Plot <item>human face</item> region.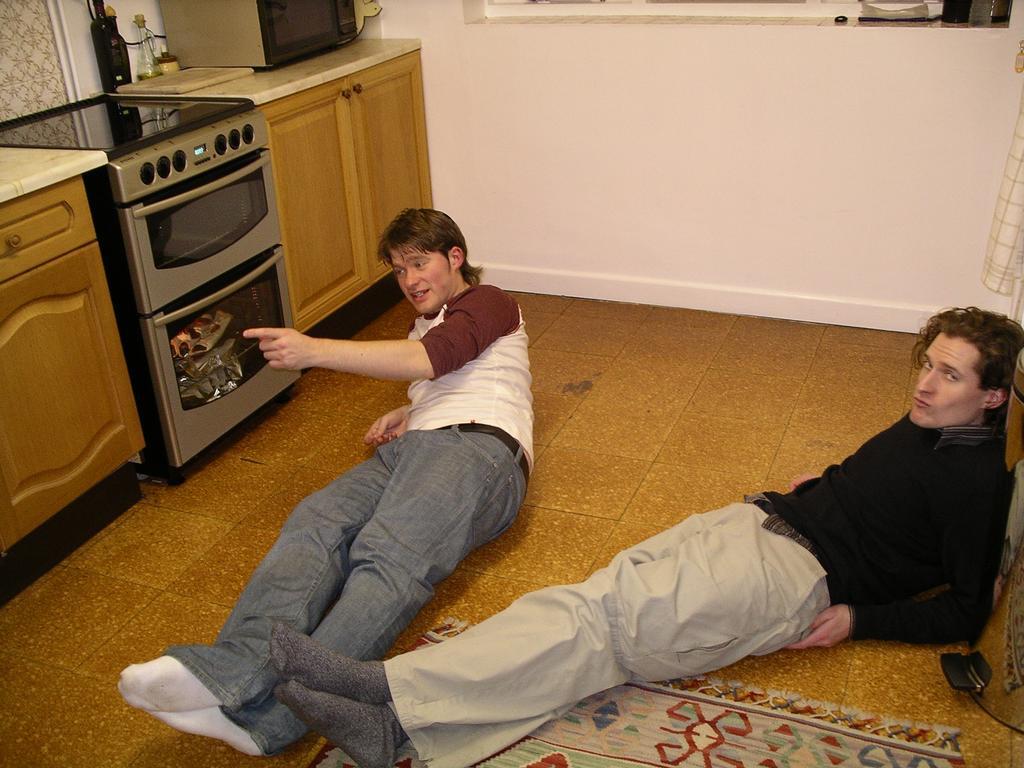
Plotted at {"x1": 393, "y1": 248, "x2": 451, "y2": 314}.
